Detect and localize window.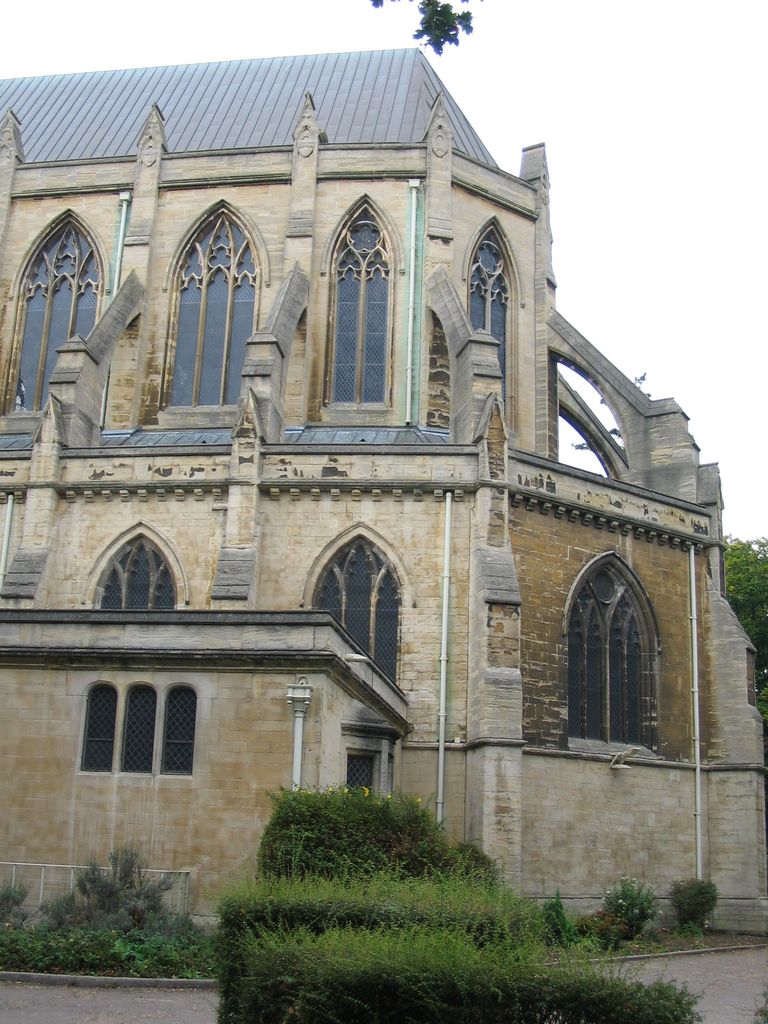
Localized at <region>567, 508, 680, 750</region>.
